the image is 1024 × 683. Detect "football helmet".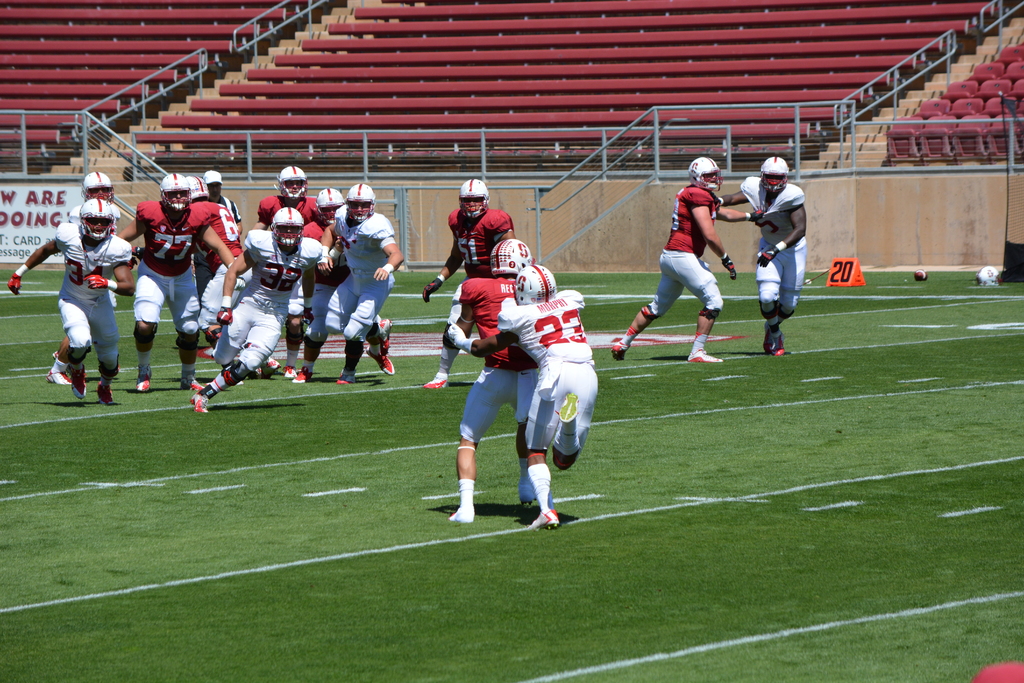
Detection: 514, 259, 557, 303.
